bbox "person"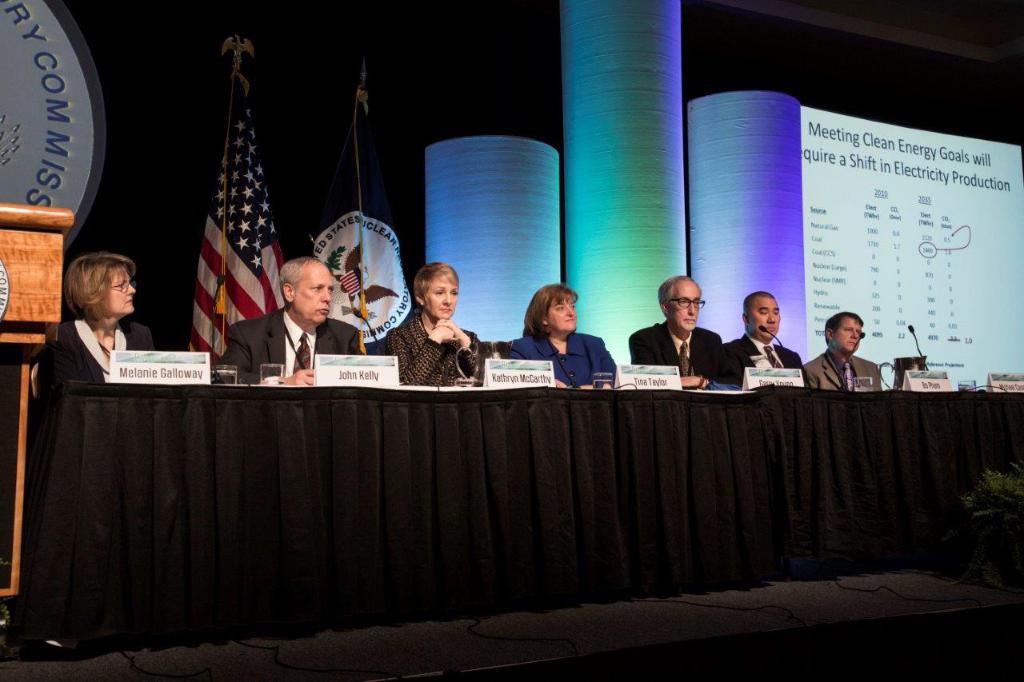
crop(498, 273, 610, 399)
